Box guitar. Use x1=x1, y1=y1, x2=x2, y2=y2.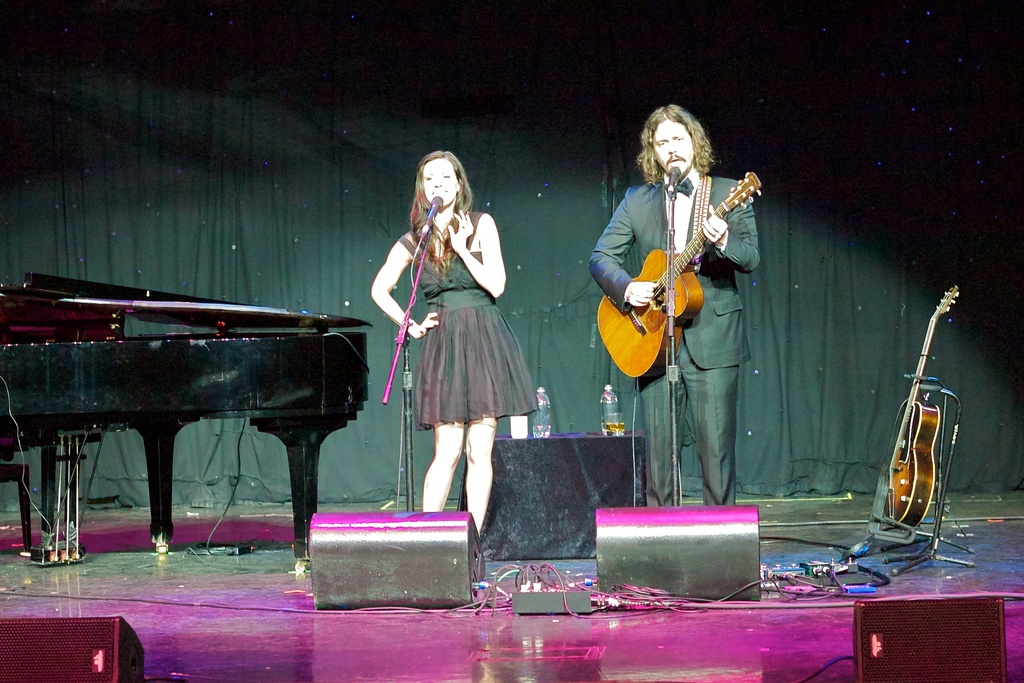
x1=883, y1=283, x2=961, y2=529.
